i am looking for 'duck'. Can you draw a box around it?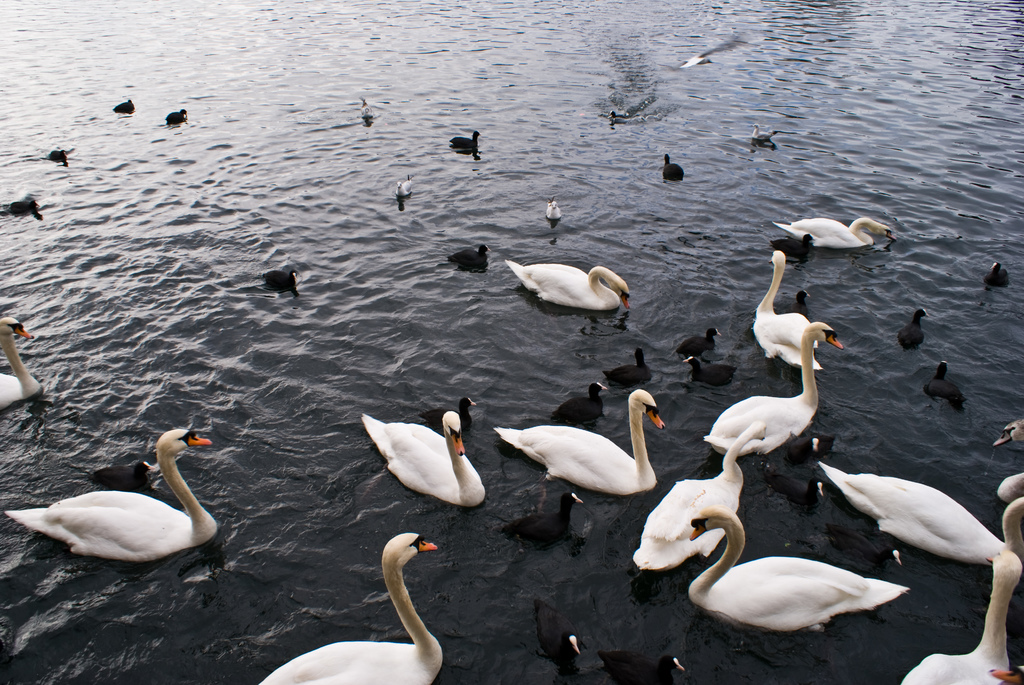
Sure, the bounding box is detection(547, 382, 611, 432).
